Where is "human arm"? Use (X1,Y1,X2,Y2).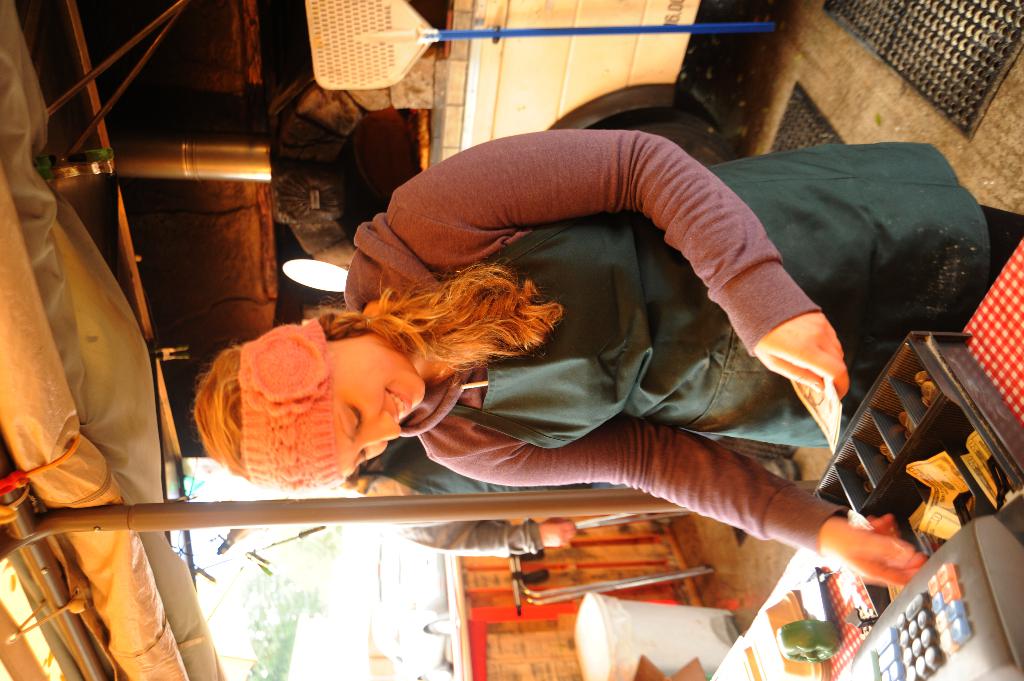
(433,419,937,613).
